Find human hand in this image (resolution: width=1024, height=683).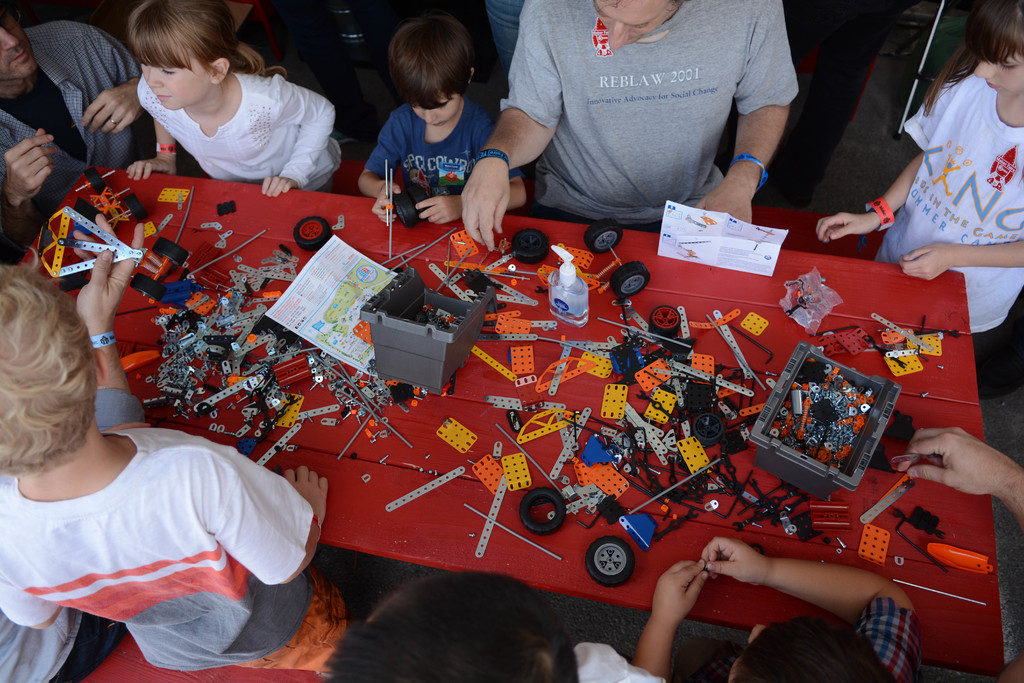
Rect(260, 176, 296, 199).
